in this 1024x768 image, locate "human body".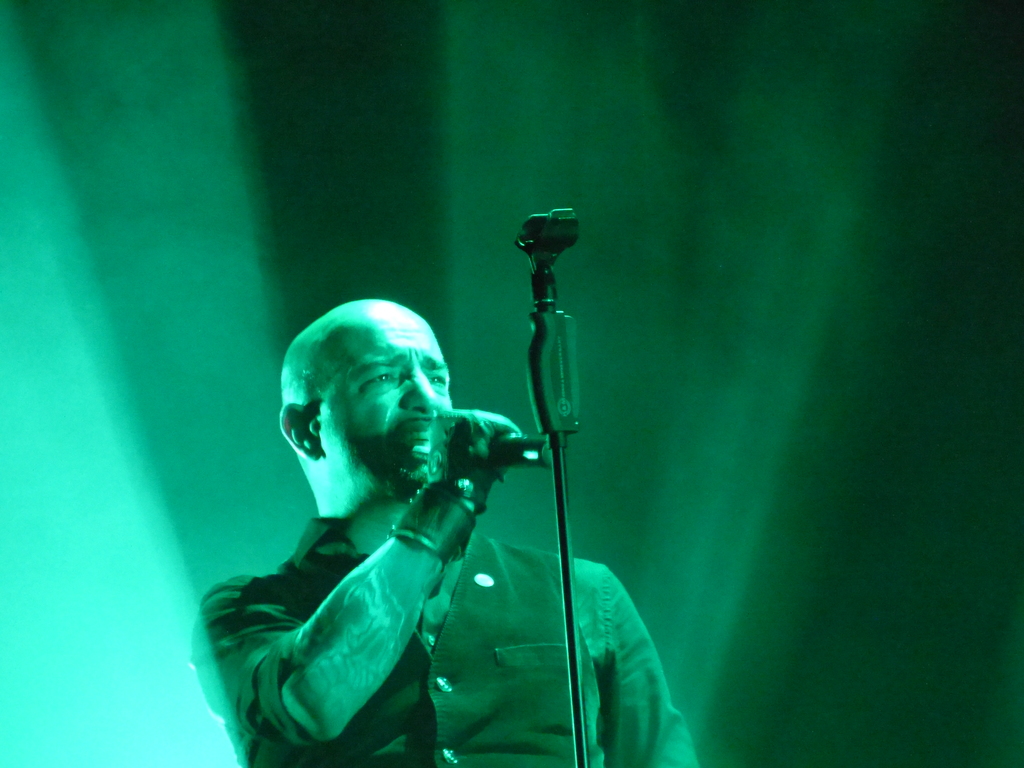
Bounding box: <box>190,300,698,767</box>.
